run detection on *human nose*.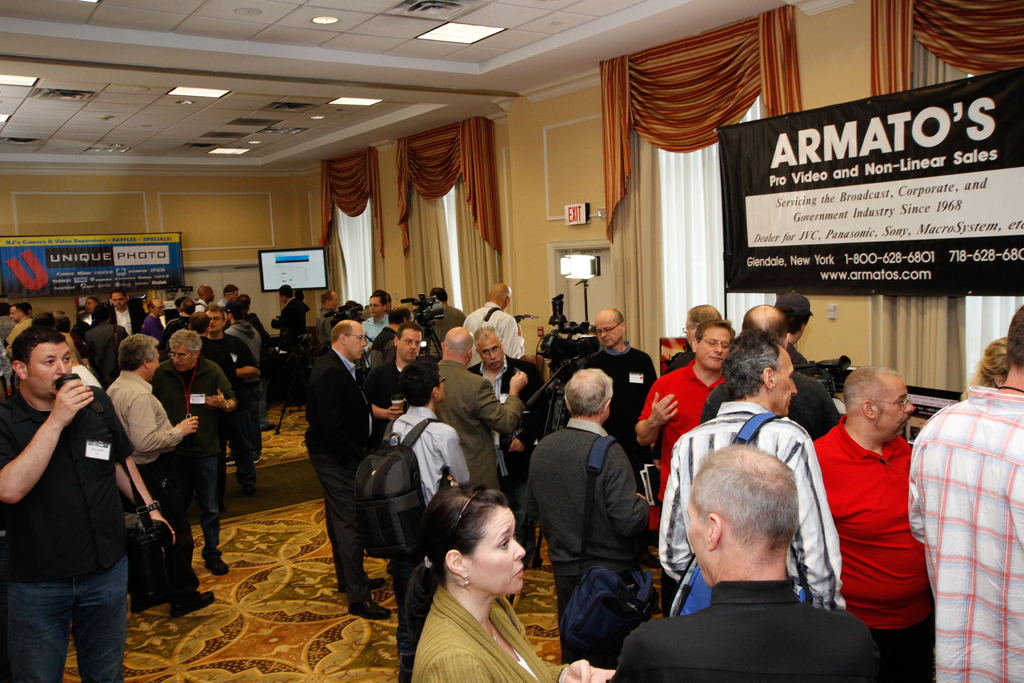
Result: x1=114, y1=299, x2=120, y2=306.
